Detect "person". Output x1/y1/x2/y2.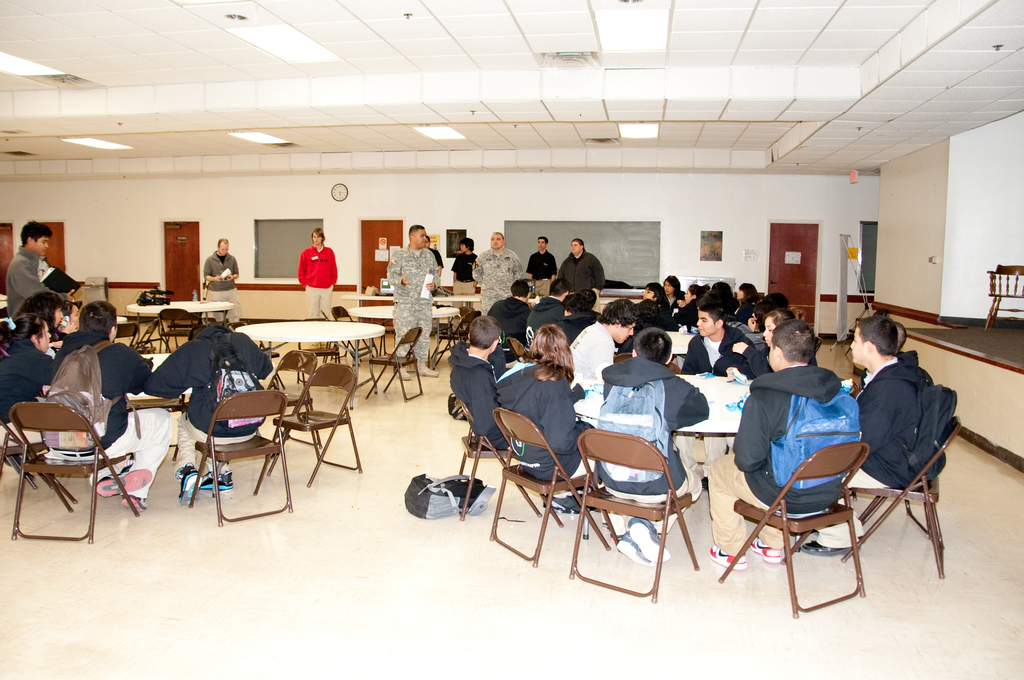
645/284/678/322.
